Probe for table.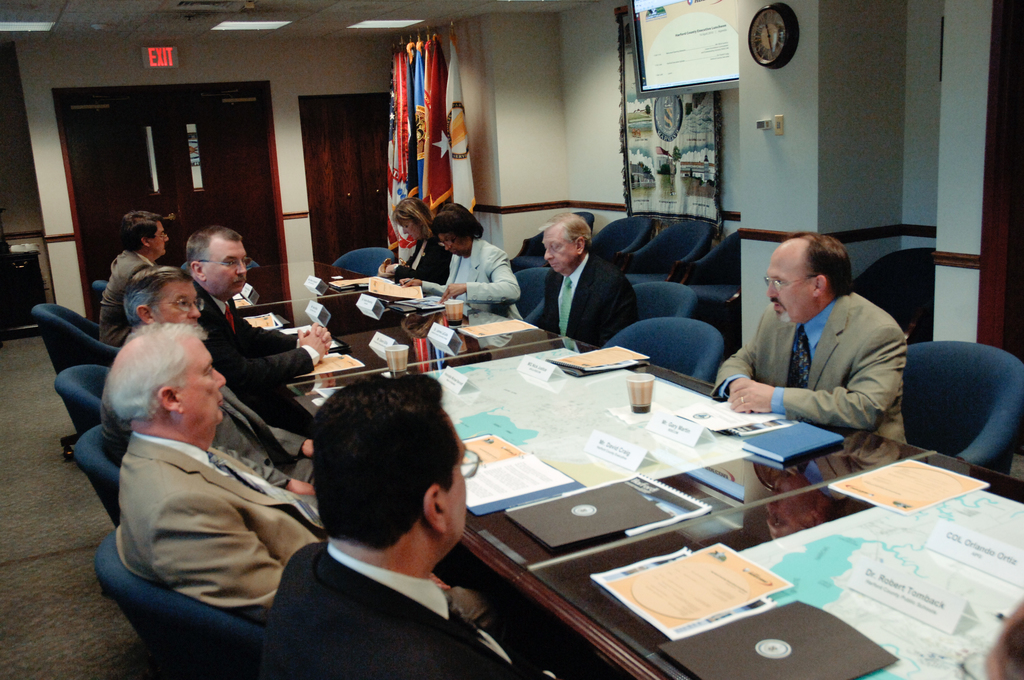
Probe result: (227,259,1023,679).
